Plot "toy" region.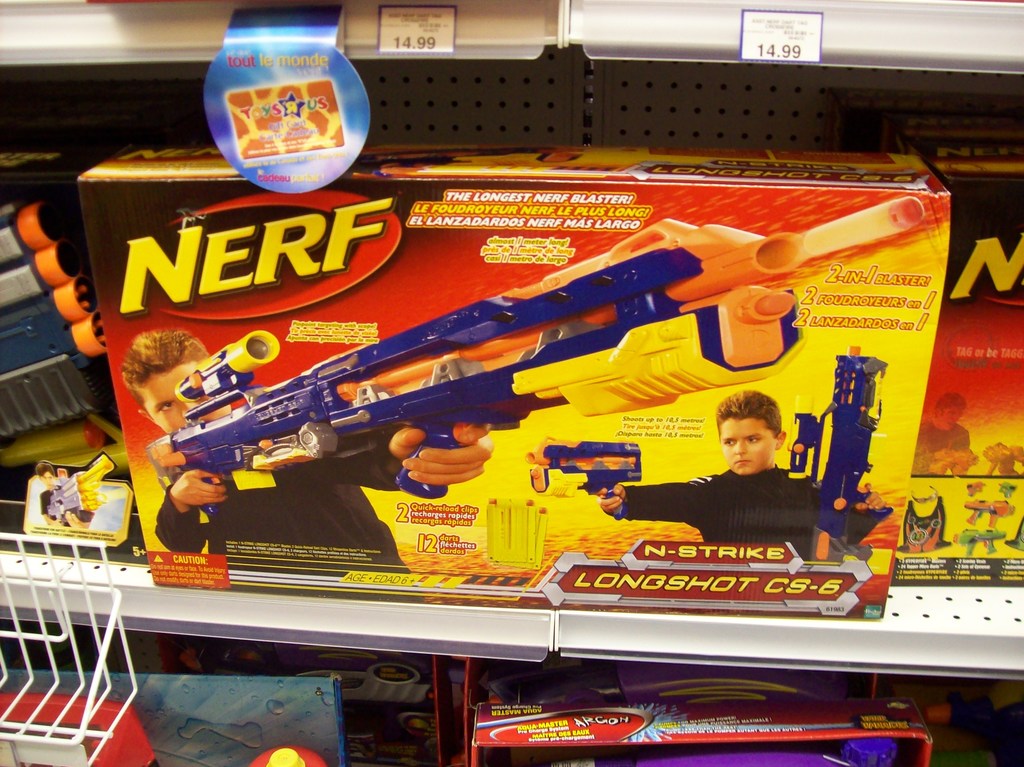
Plotted at <bbox>843, 739, 901, 766</bbox>.
